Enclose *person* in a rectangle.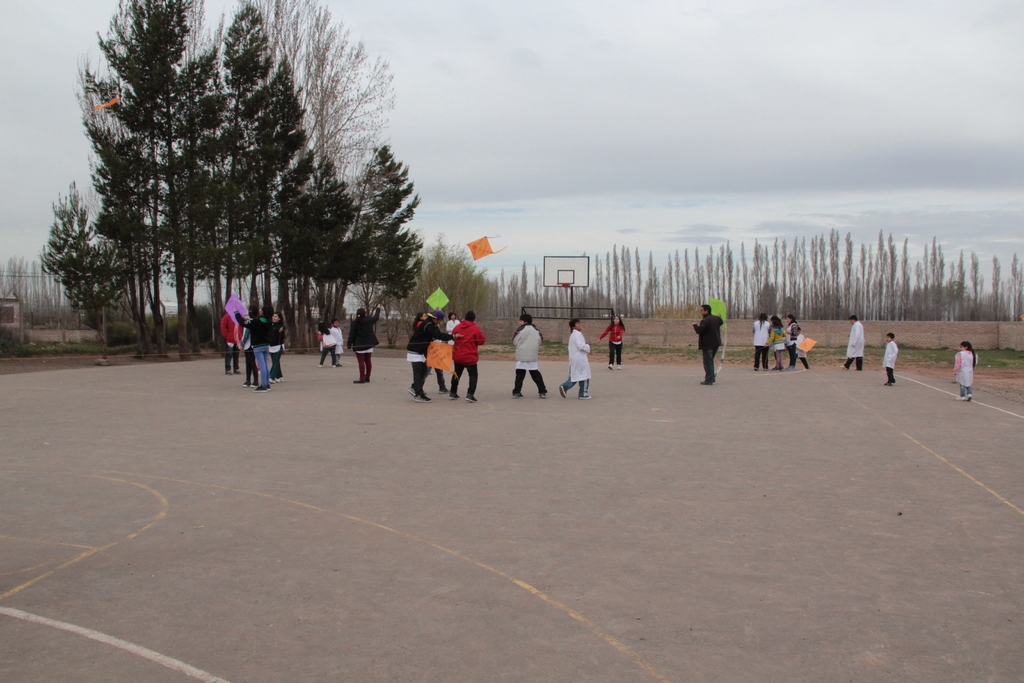
<bbox>347, 304, 382, 386</bbox>.
